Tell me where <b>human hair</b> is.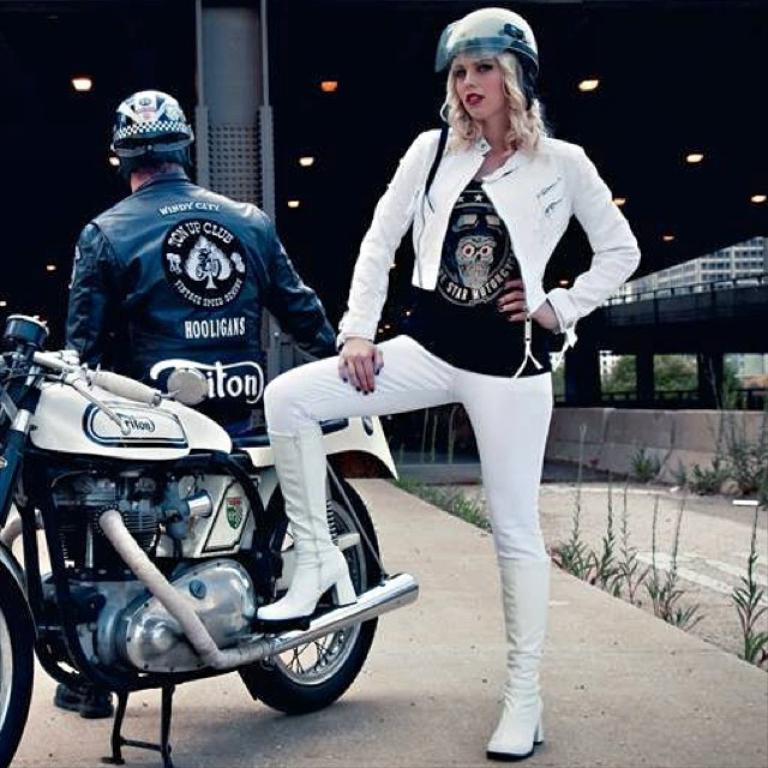
<b>human hair</b> is at {"left": 443, "top": 48, "right": 551, "bottom": 148}.
